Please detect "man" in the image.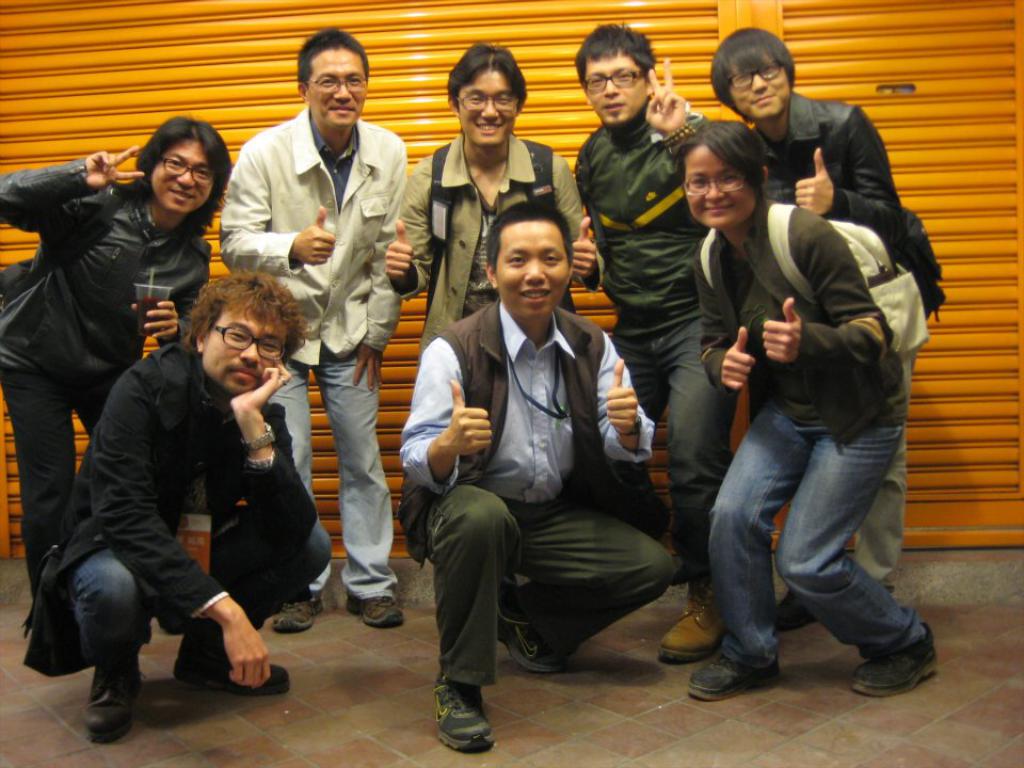
BBox(13, 266, 333, 751).
